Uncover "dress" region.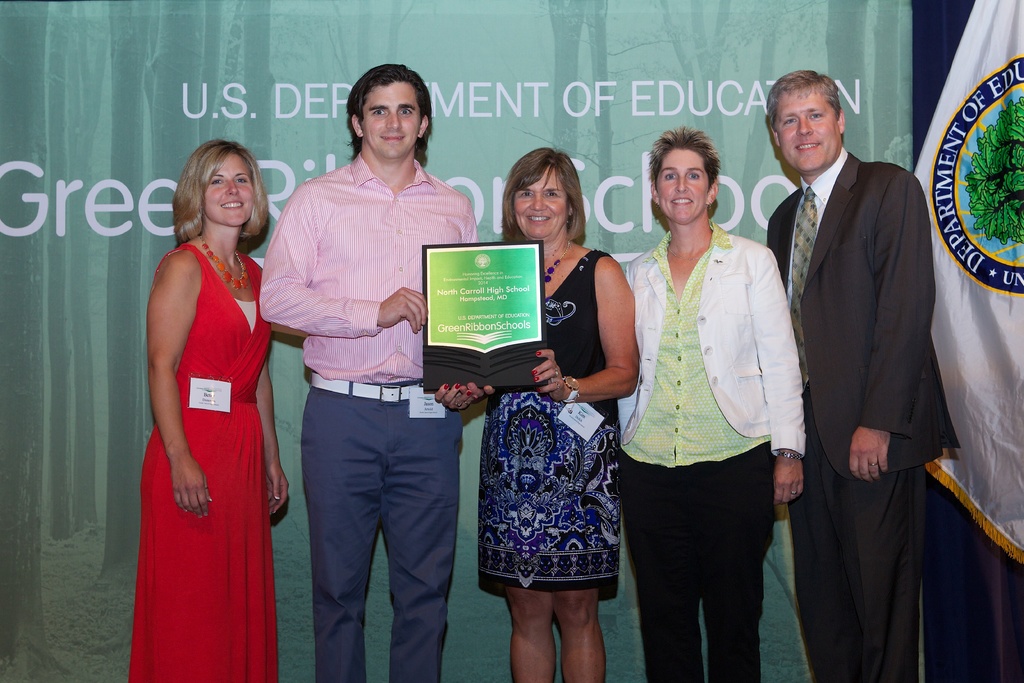
Uncovered: bbox=(124, 241, 279, 682).
